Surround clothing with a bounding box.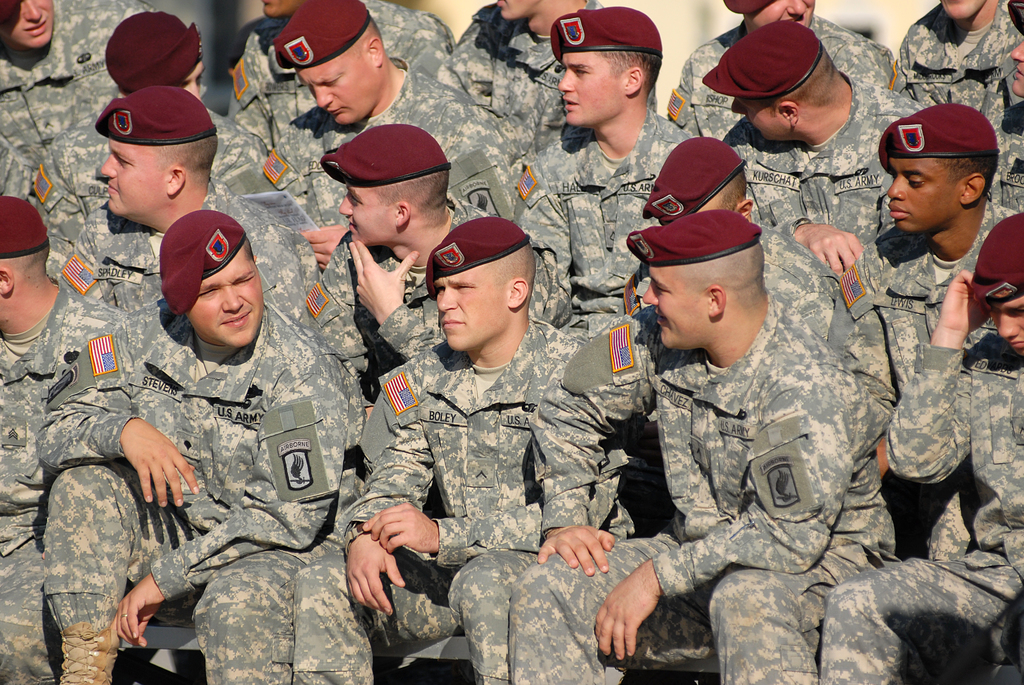
box=[433, 0, 602, 150].
